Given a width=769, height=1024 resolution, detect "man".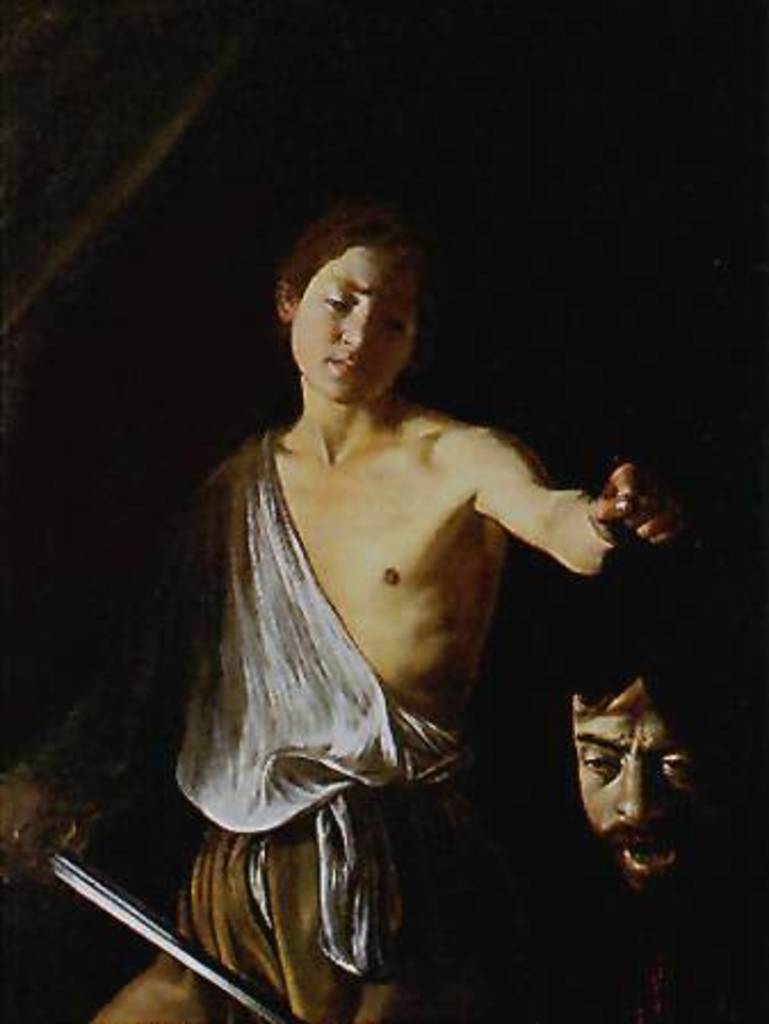
box=[518, 659, 730, 974].
